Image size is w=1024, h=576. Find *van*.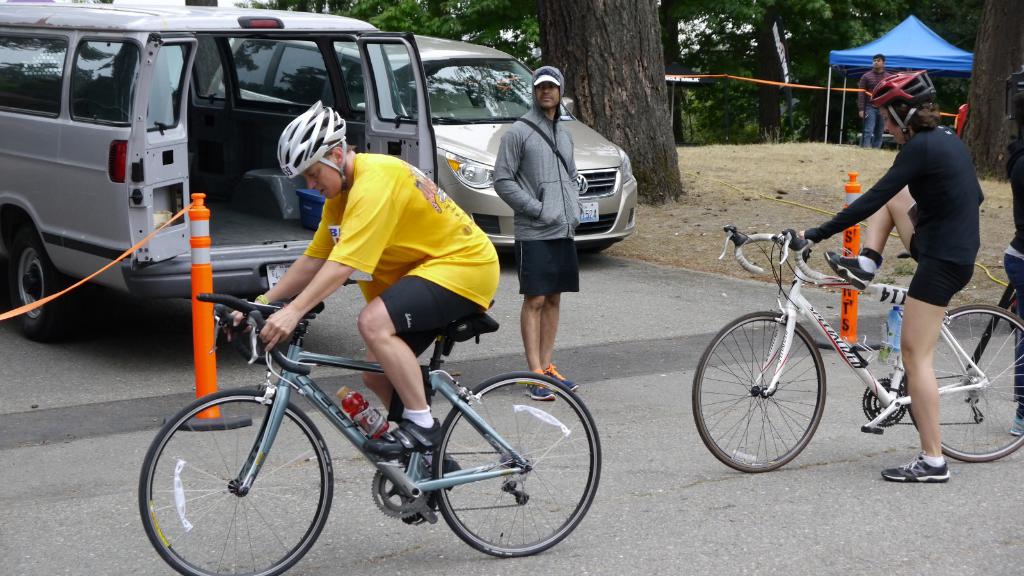
BBox(0, 0, 437, 343).
